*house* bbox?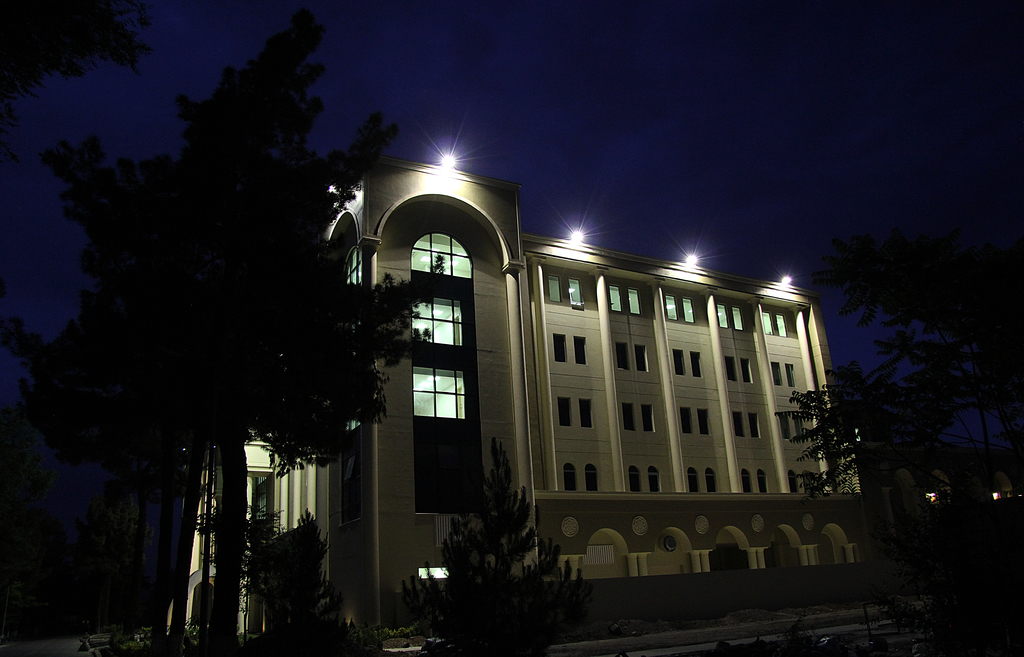
BBox(214, 107, 829, 613)
